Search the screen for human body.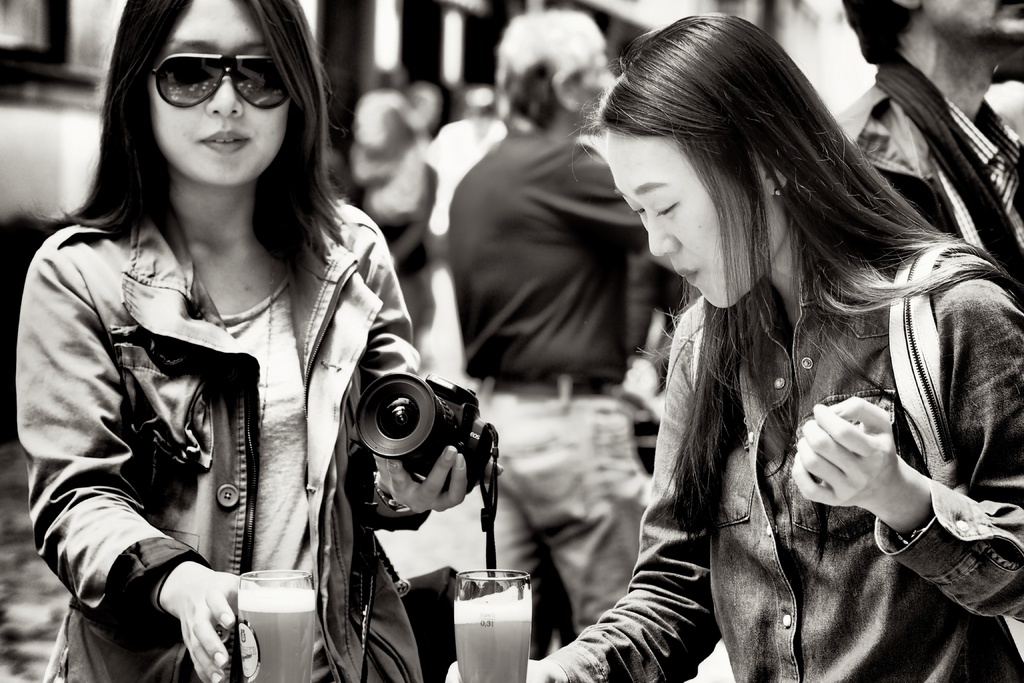
Found at (530,252,1023,682).
